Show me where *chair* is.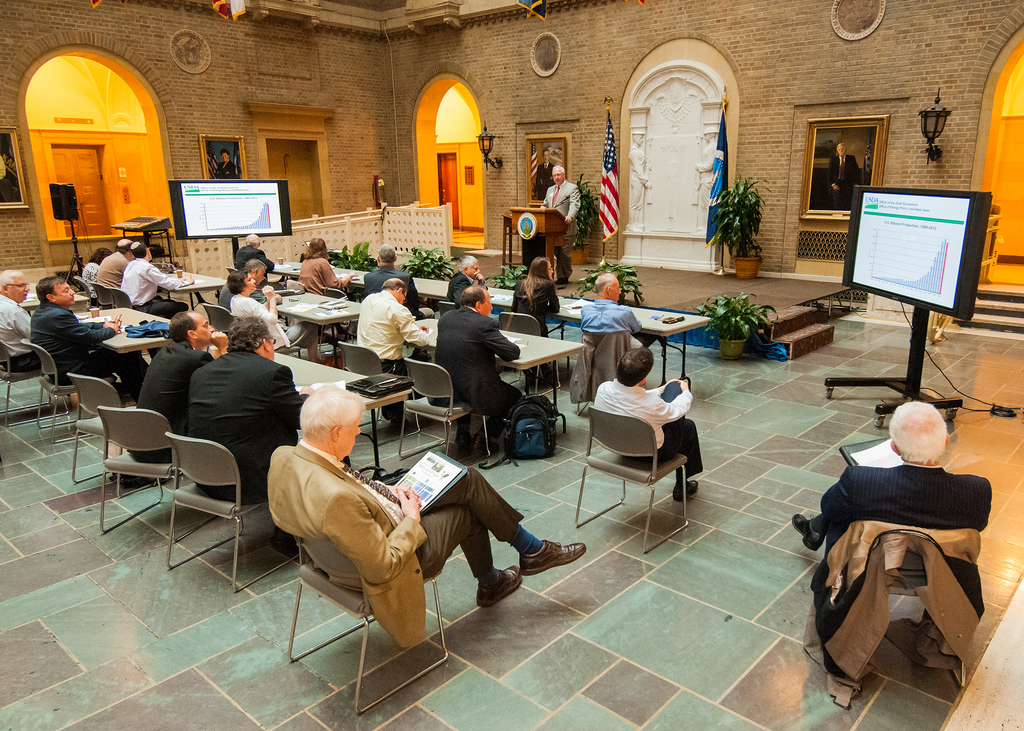
*chair* is at <box>569,398,694,555</box>.
